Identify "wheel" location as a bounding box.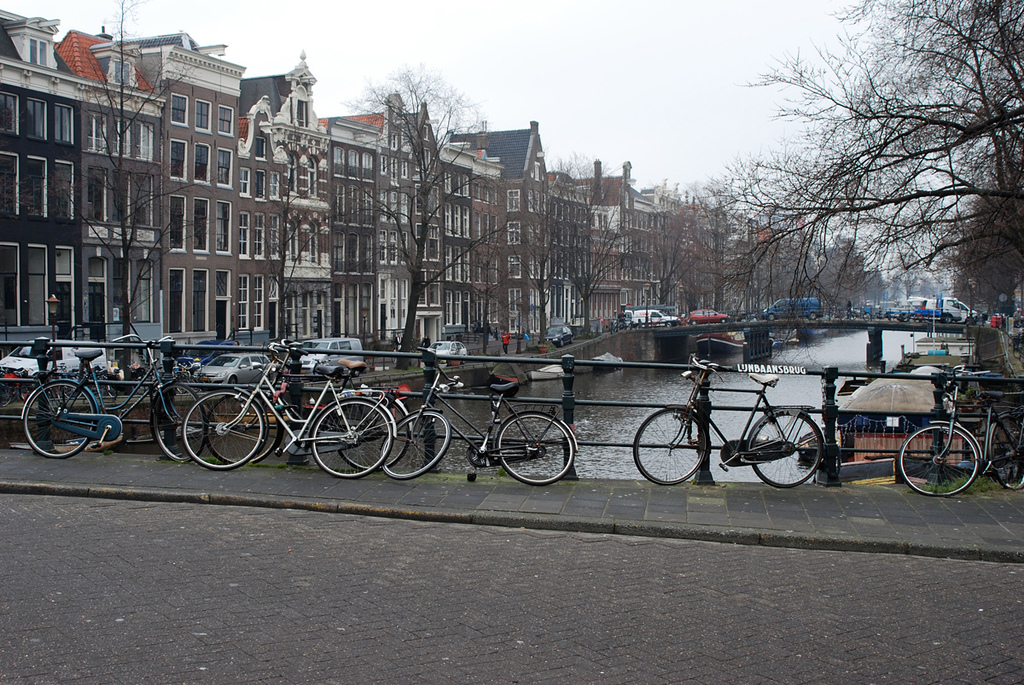
{"x1": 896, "y1": 423, "x2": 977, "y2": 495}.
